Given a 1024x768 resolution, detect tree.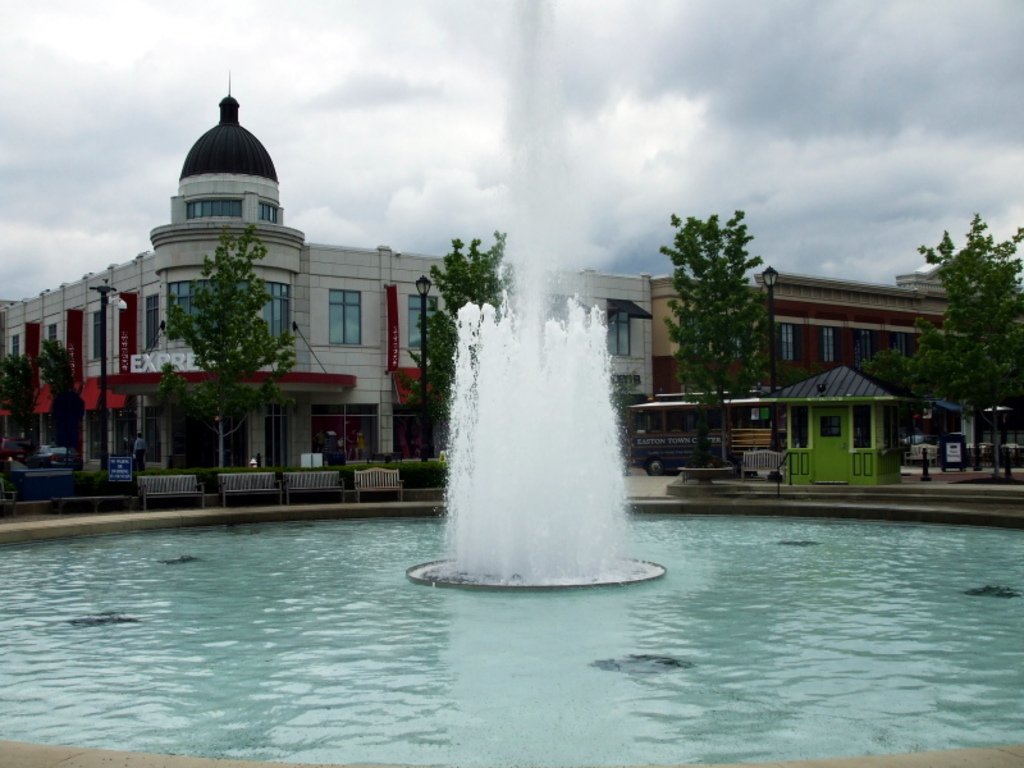
42, 339, 90, 458.
